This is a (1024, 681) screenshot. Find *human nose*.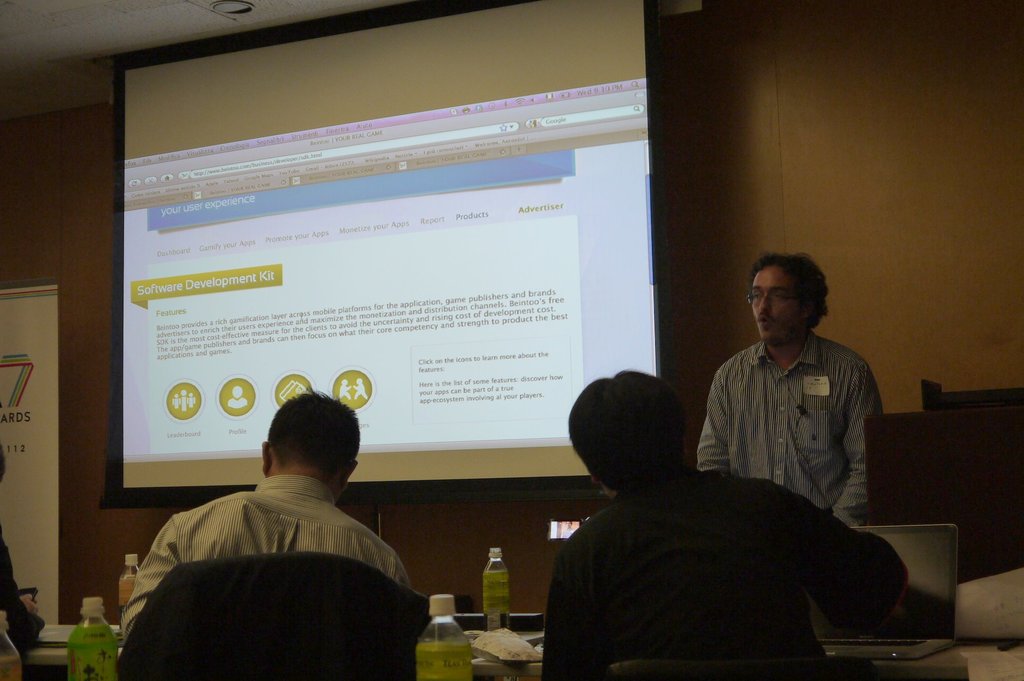
Bounding box: 757,289,772,311.
